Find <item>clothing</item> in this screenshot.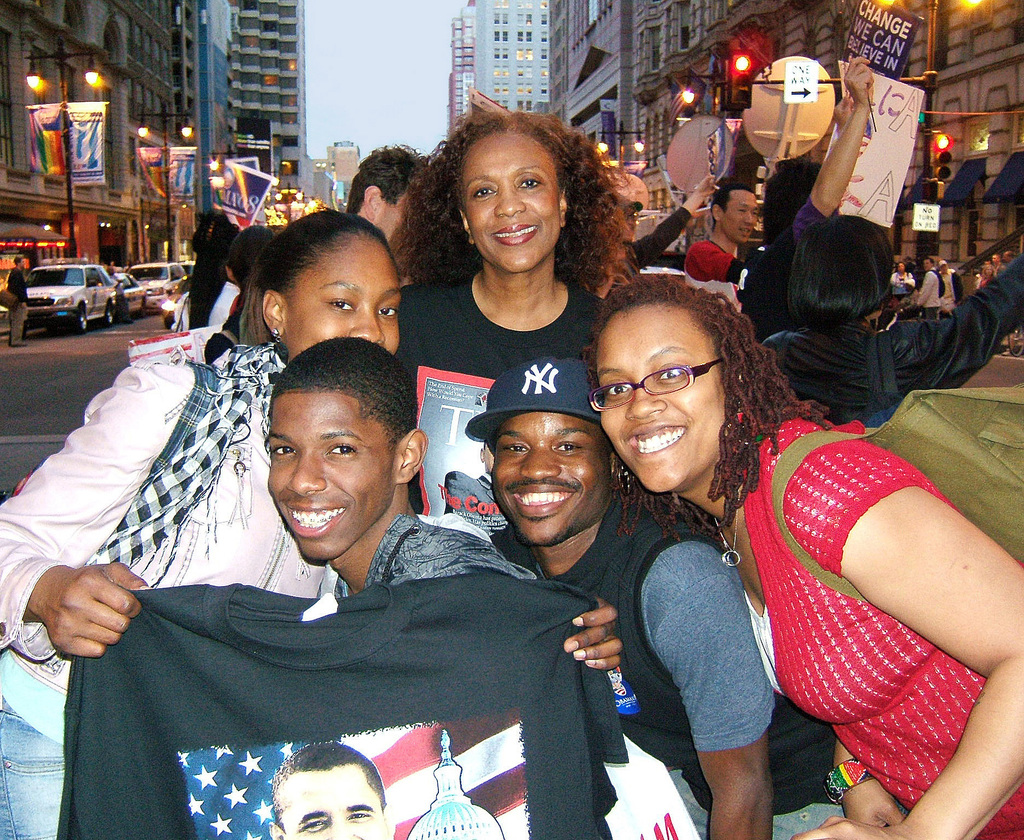
The bounding box for <item>clothing</item> is crop(940, 268, 963, 309).
